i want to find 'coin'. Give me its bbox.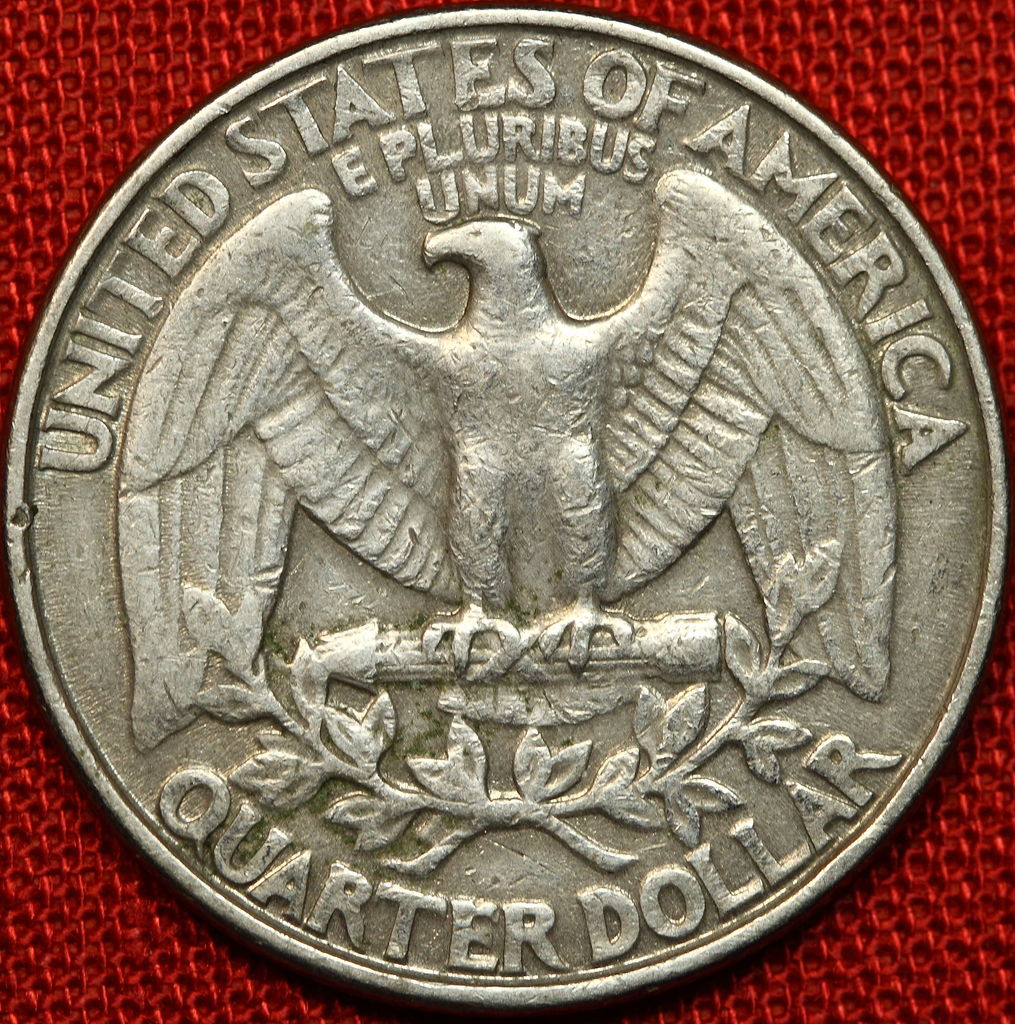
x1=3 y1=0 x2=1014 y2=1016.
